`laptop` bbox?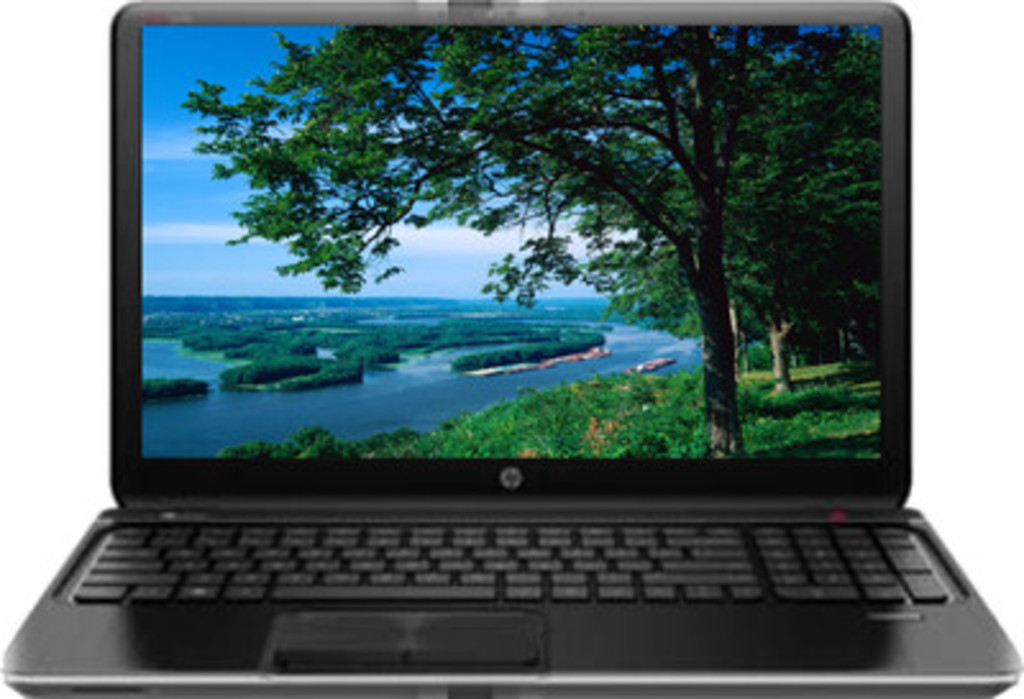
region(0, 0, 1021, 696)
